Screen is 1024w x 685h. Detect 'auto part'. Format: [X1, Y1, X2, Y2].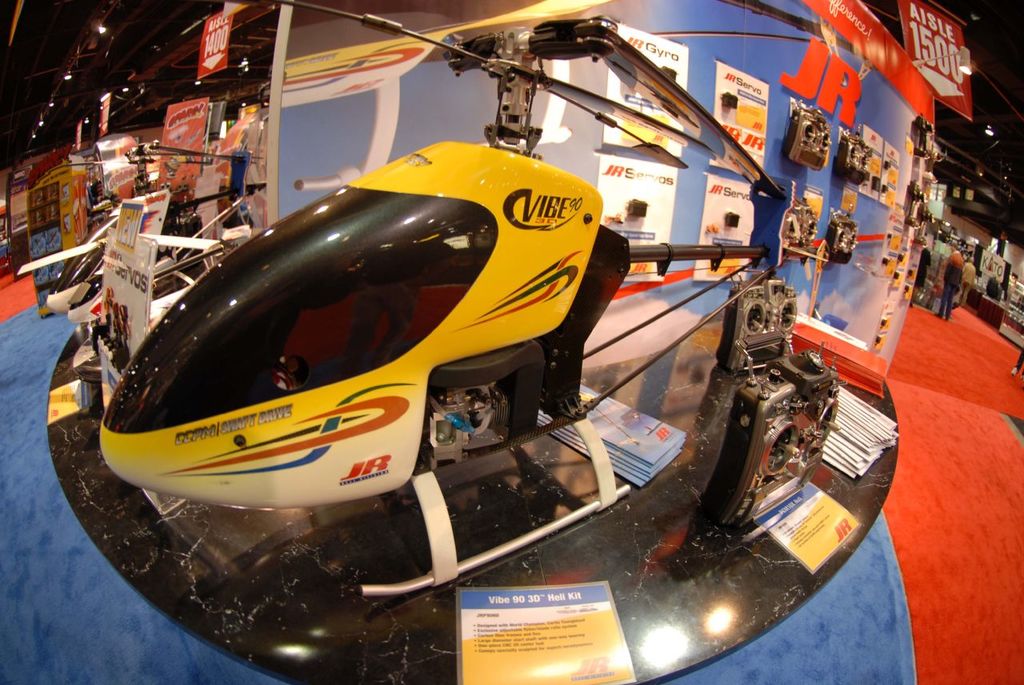
[782, 94, 836, 169].
